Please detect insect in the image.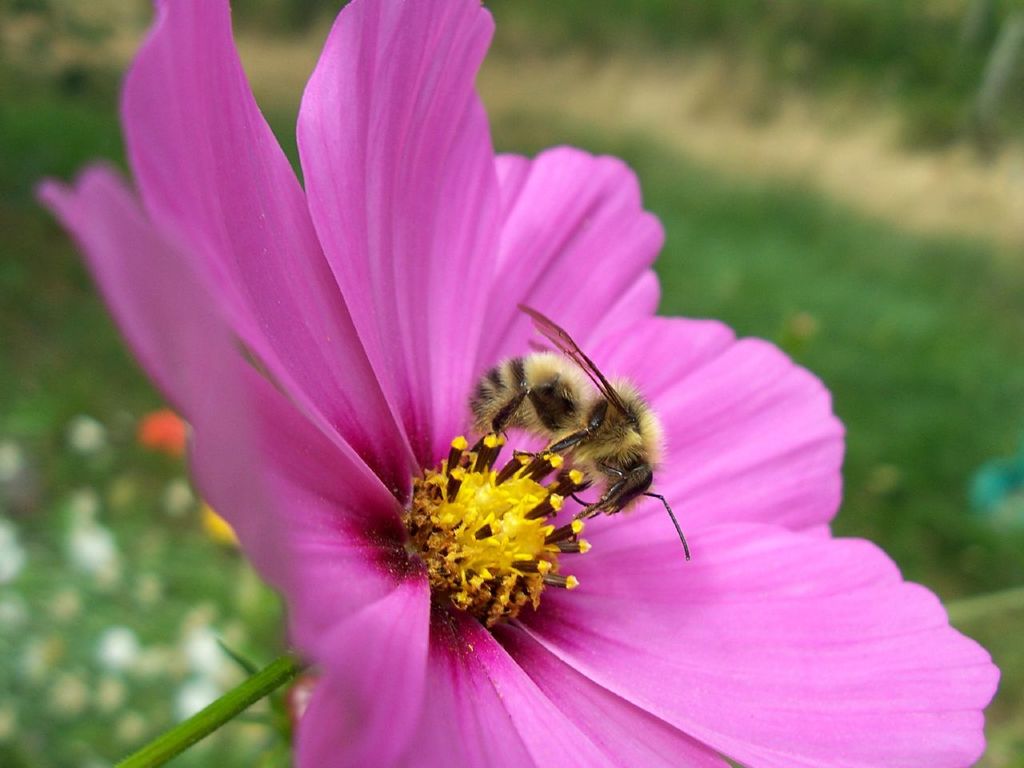
466/296/692/566.
